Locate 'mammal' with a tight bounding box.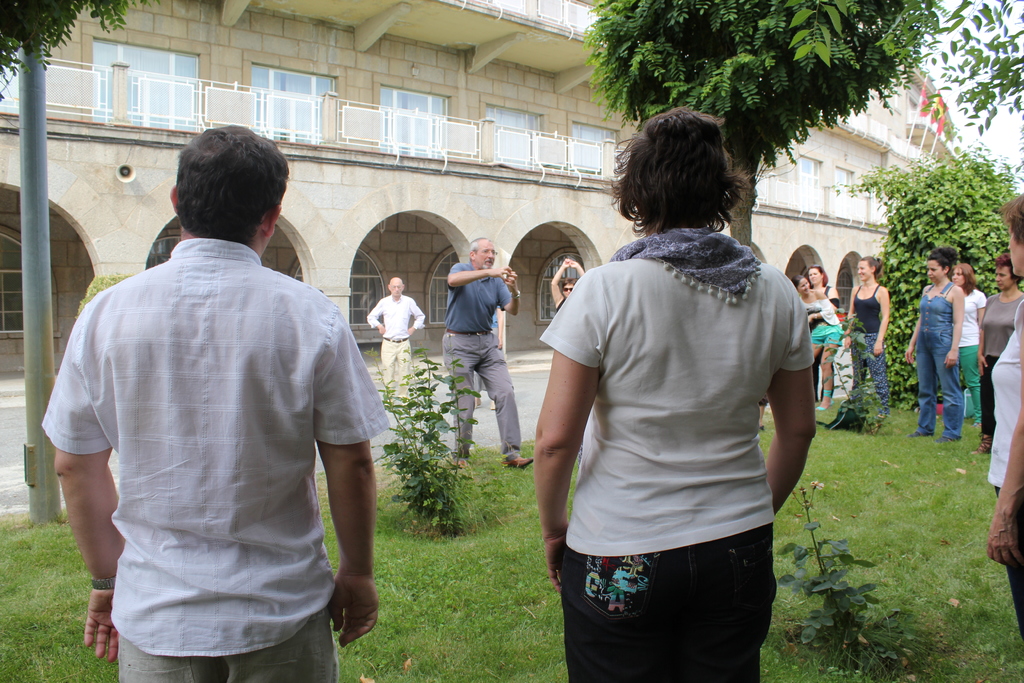
crop(947, 261, 987, 418).
